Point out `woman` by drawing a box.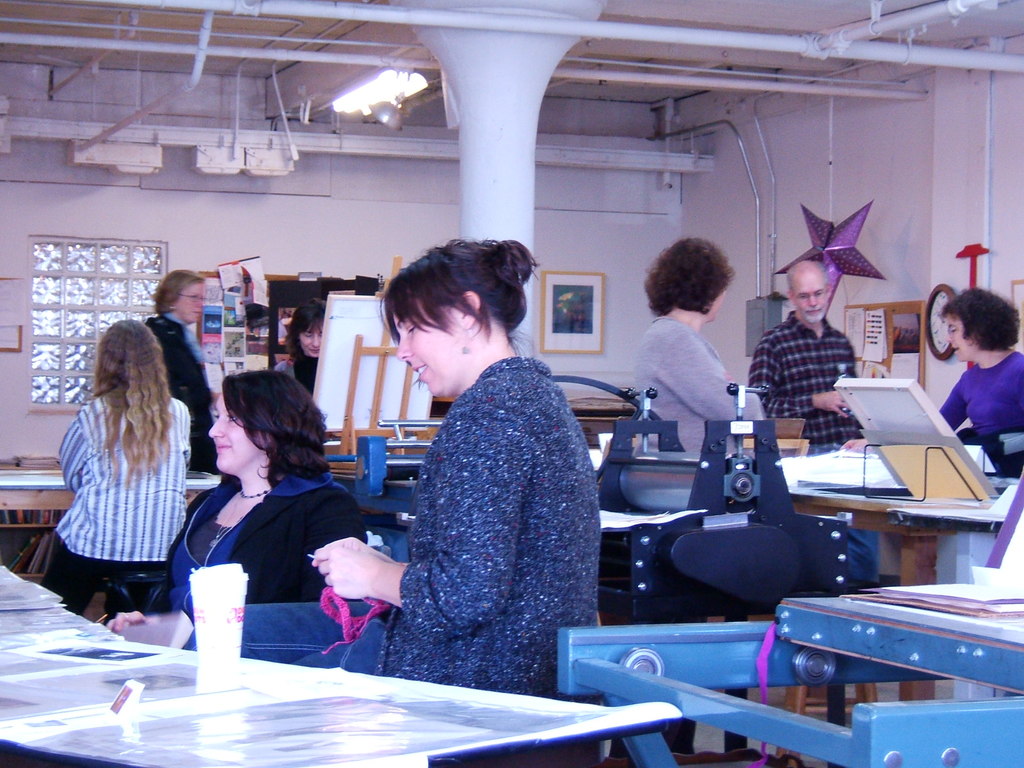
bbox=(140, 265, 217, 470).
